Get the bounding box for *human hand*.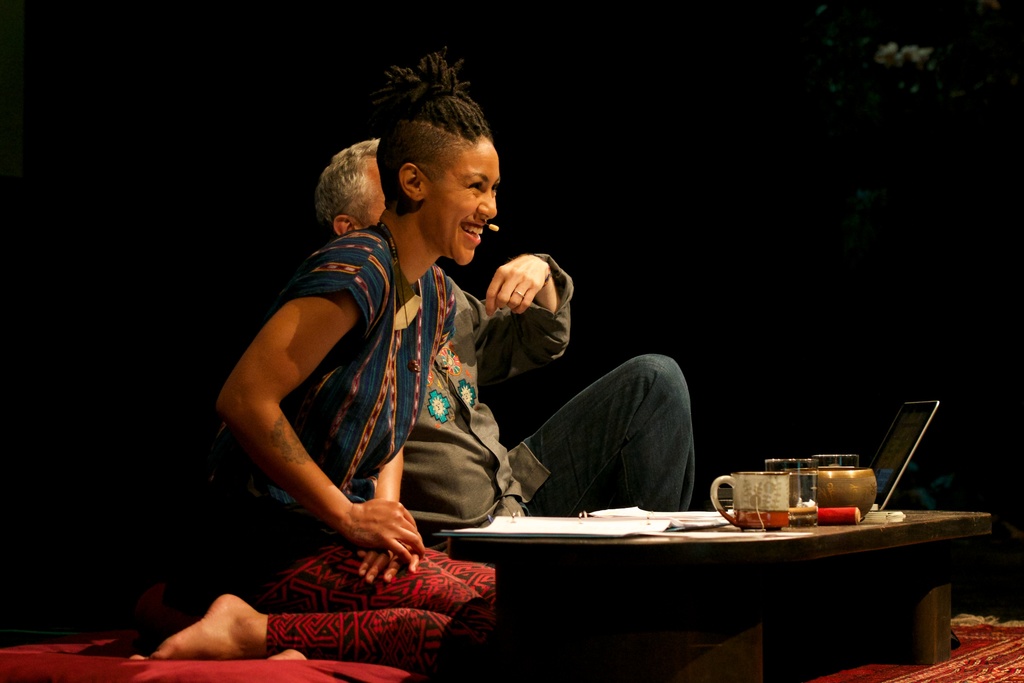
left=354, top=542, right=422, bottom=584.
